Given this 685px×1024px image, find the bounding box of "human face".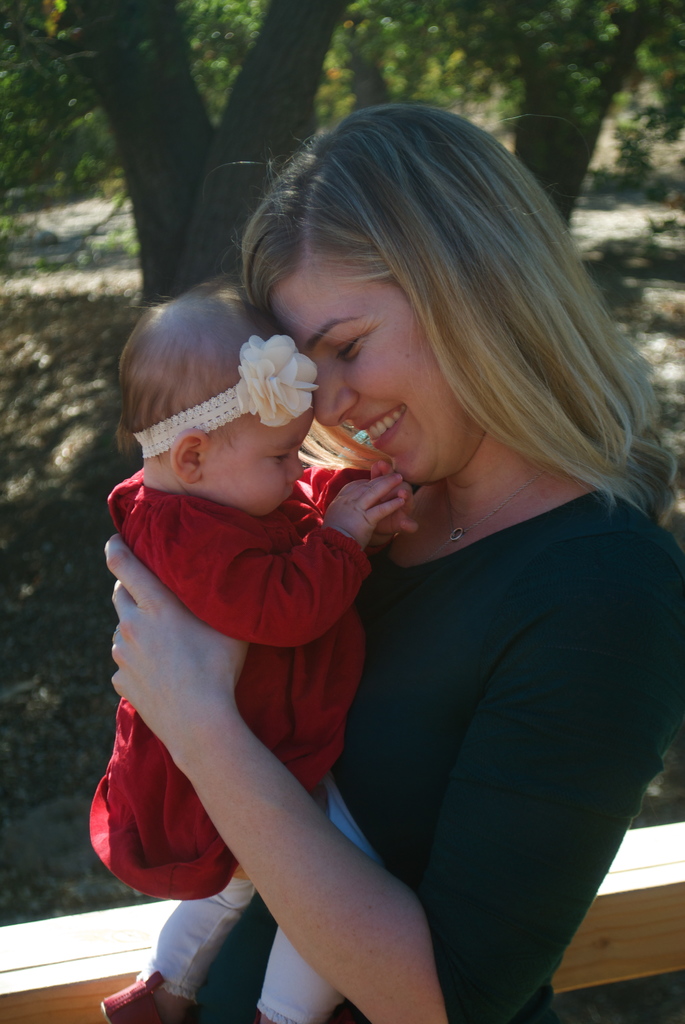
bbox=[266, 253, 483, 484].
